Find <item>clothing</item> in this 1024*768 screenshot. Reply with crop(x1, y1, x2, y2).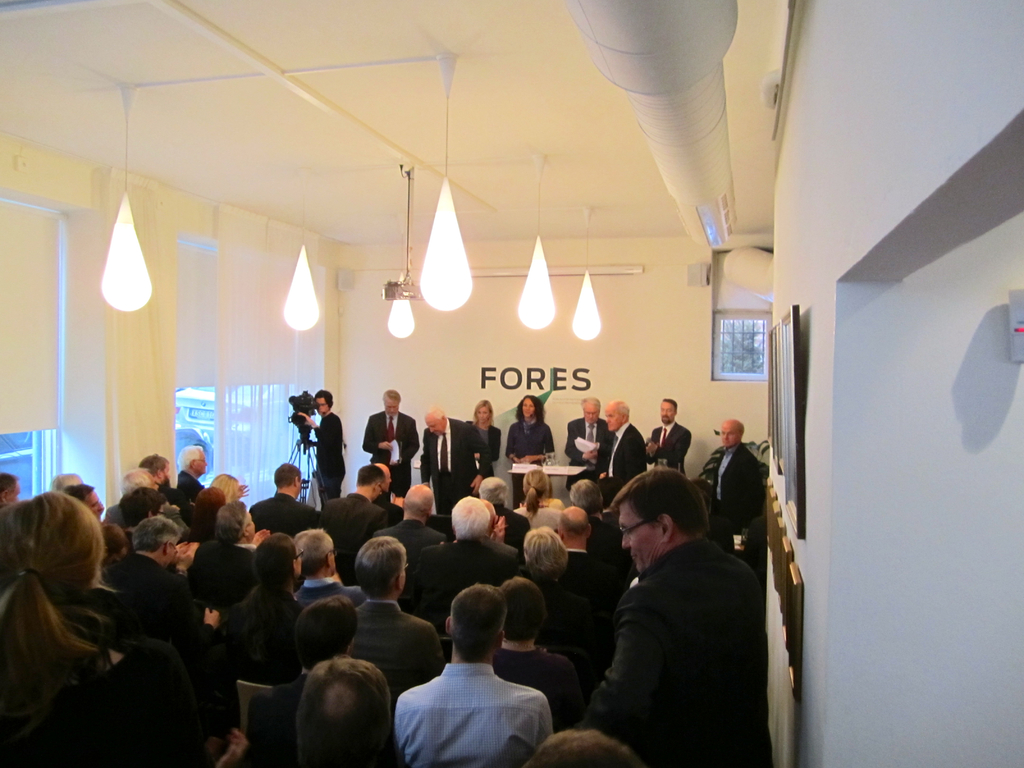
crop(472, 422, 504, 461).
